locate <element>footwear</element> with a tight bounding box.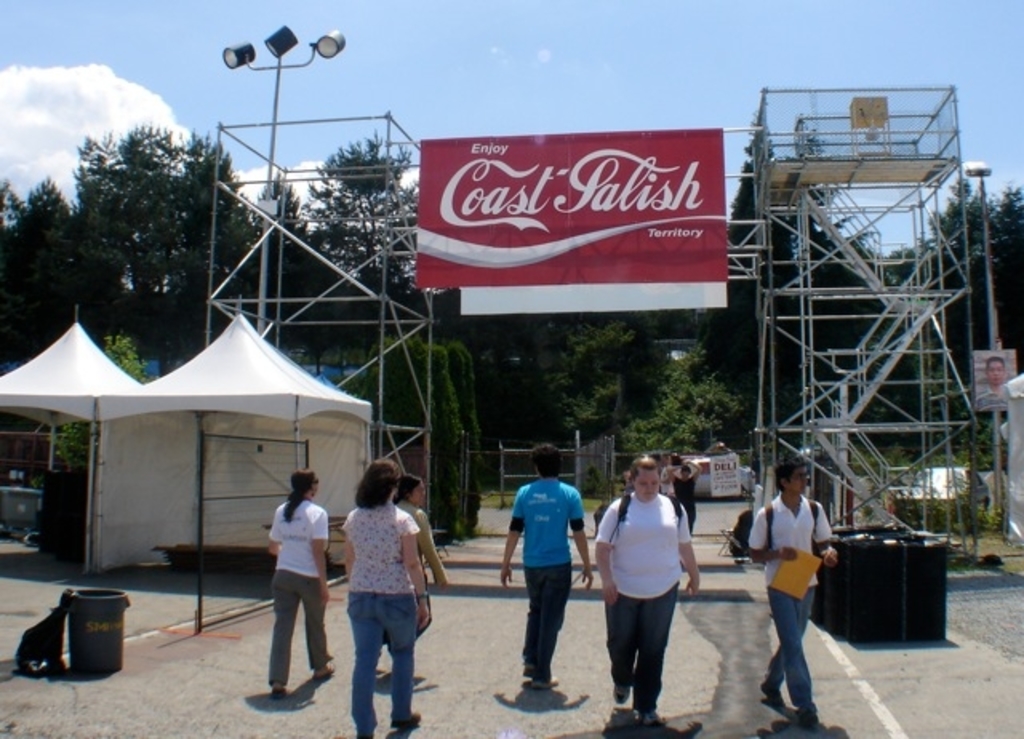
(left=522, top=662, right=538, bottom=675).
